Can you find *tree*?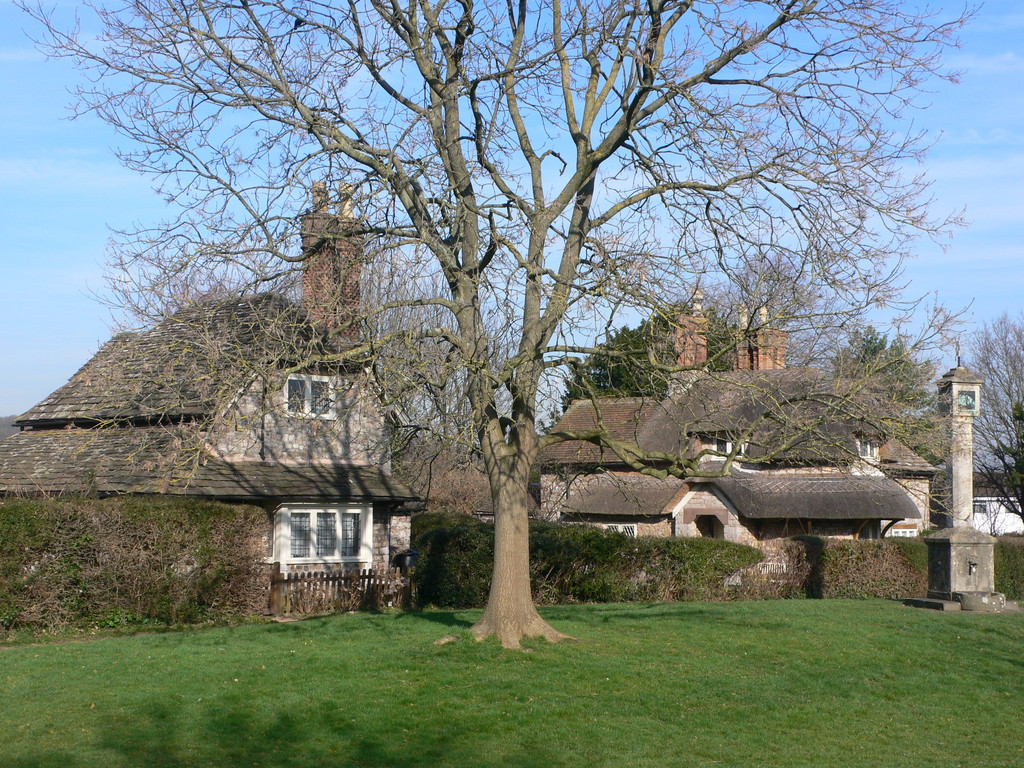
Yes, bounding box: <box>948,311,1023,527</box>.
